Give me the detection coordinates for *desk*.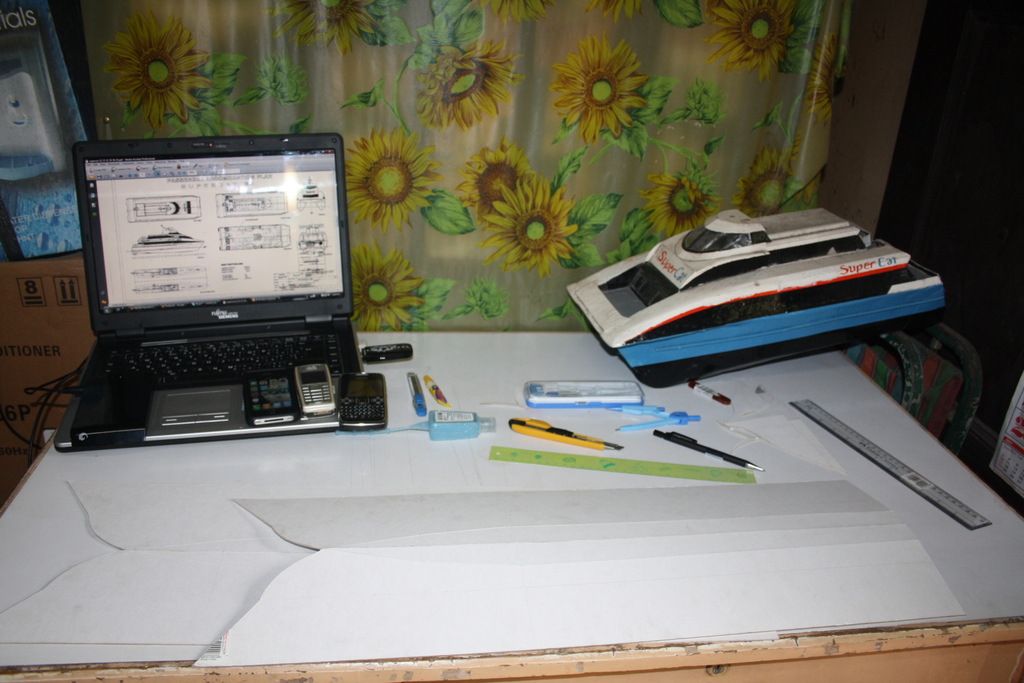
{"left": 10, "top": 214, "right": 961, "bottom": 652}.
